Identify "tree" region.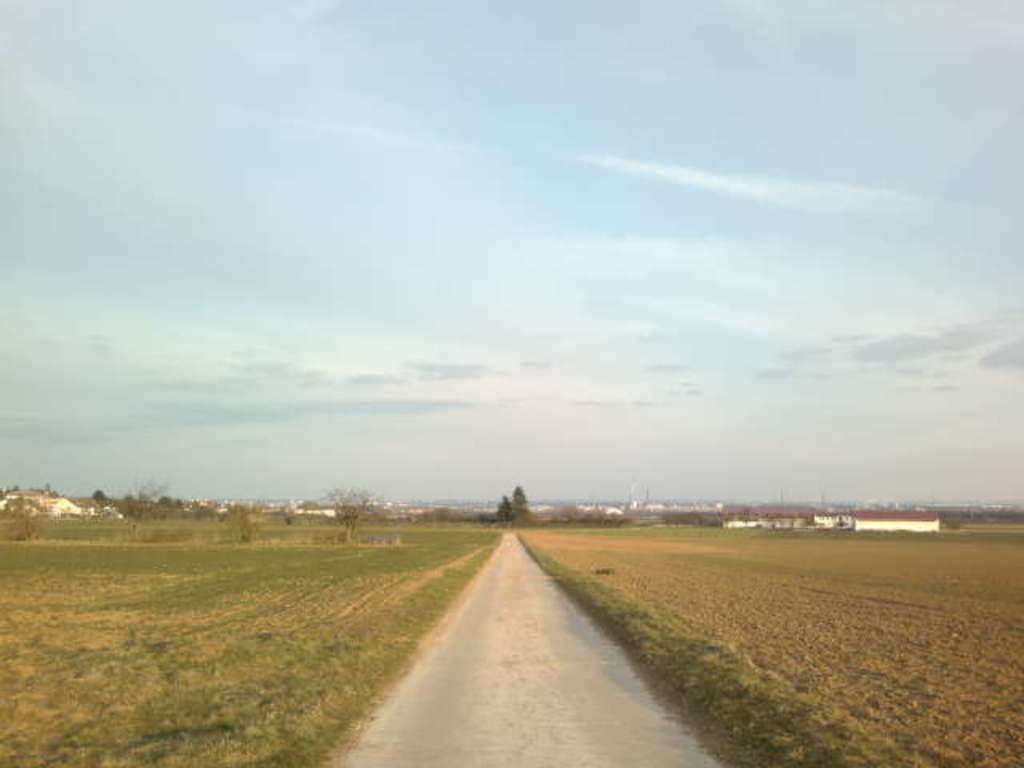
Region: pyautogui.locateOnScreen(221, 499, 267, 546).
